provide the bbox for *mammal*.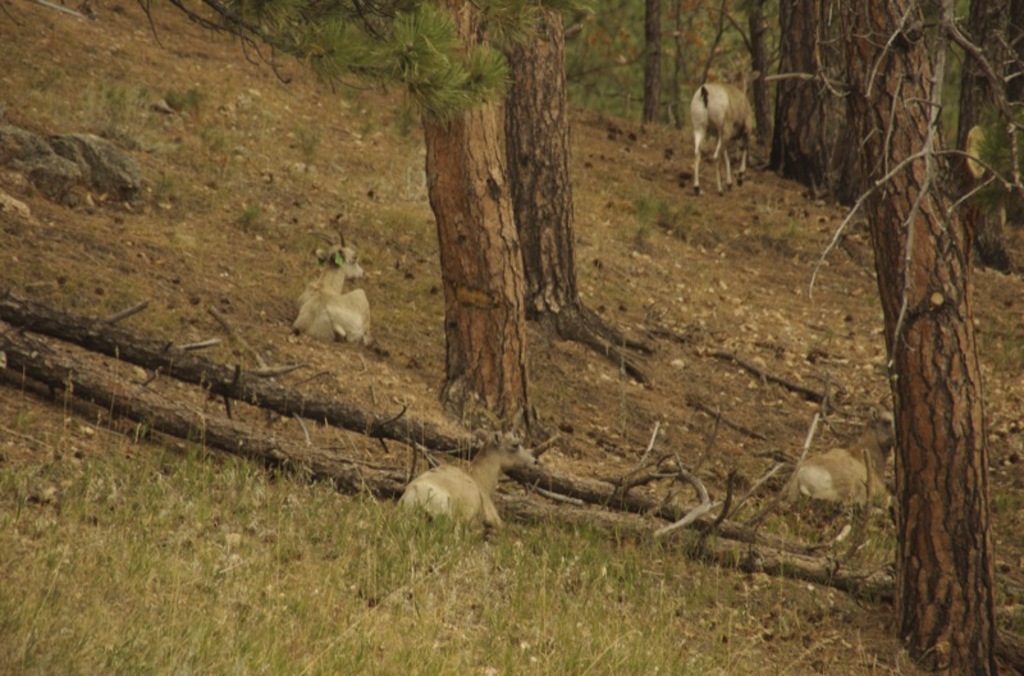
locate(695, 70, 765, 182).
